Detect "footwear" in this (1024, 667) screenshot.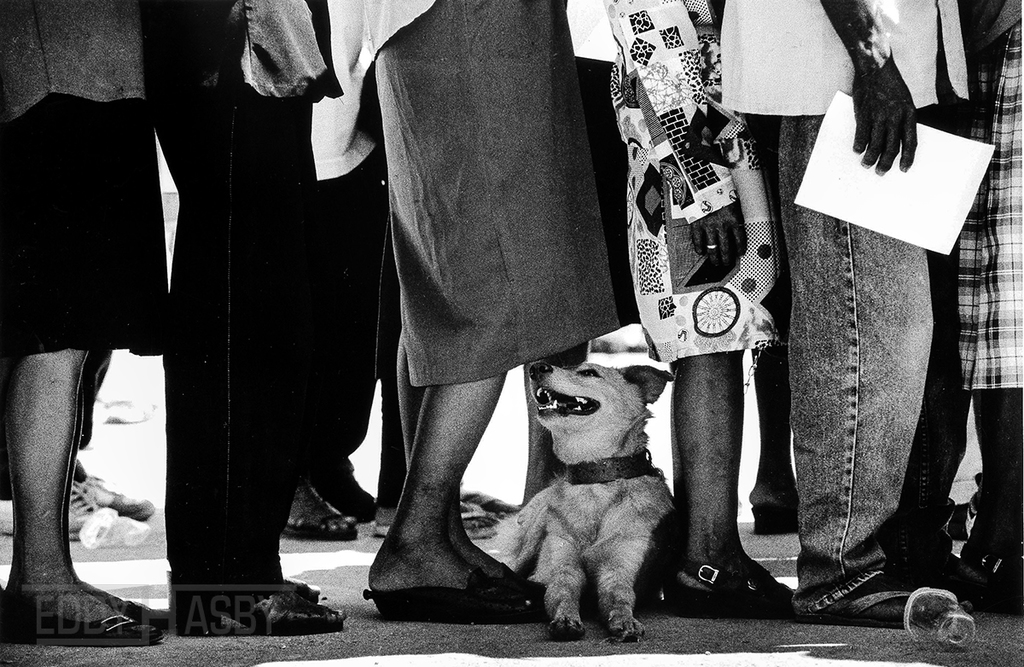
Detection: 655/552/790/610.
